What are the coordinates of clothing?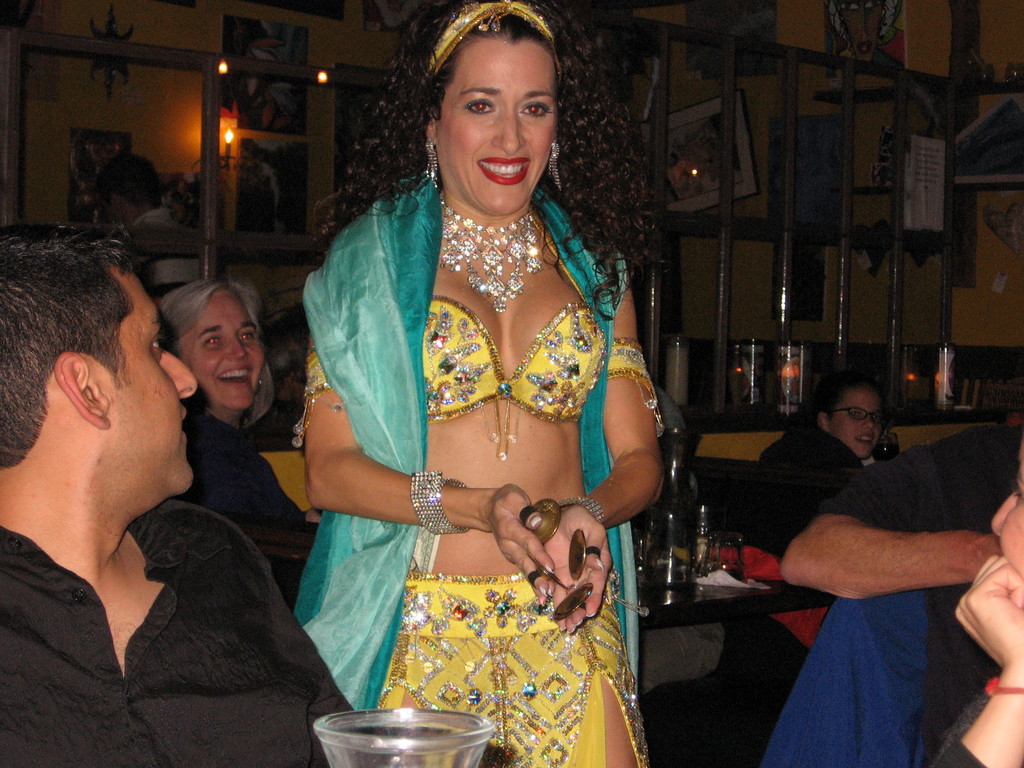
box(178, 408, 307, 602).
